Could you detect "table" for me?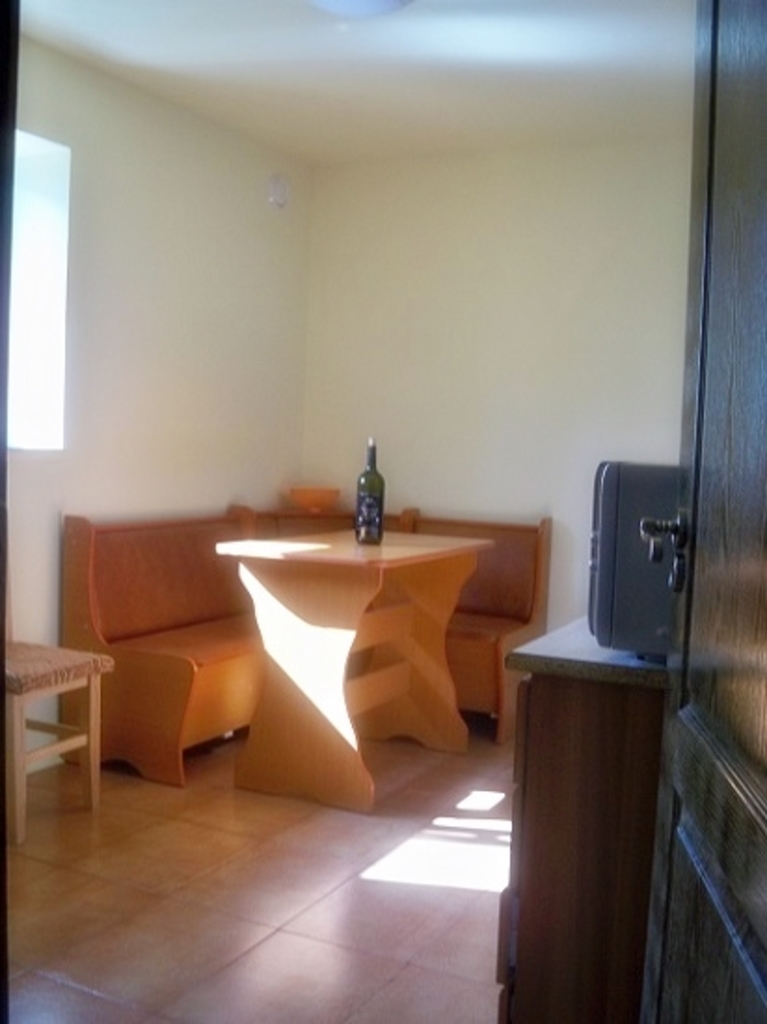
Detection result: bbox=(188, 505, 503, 815).
